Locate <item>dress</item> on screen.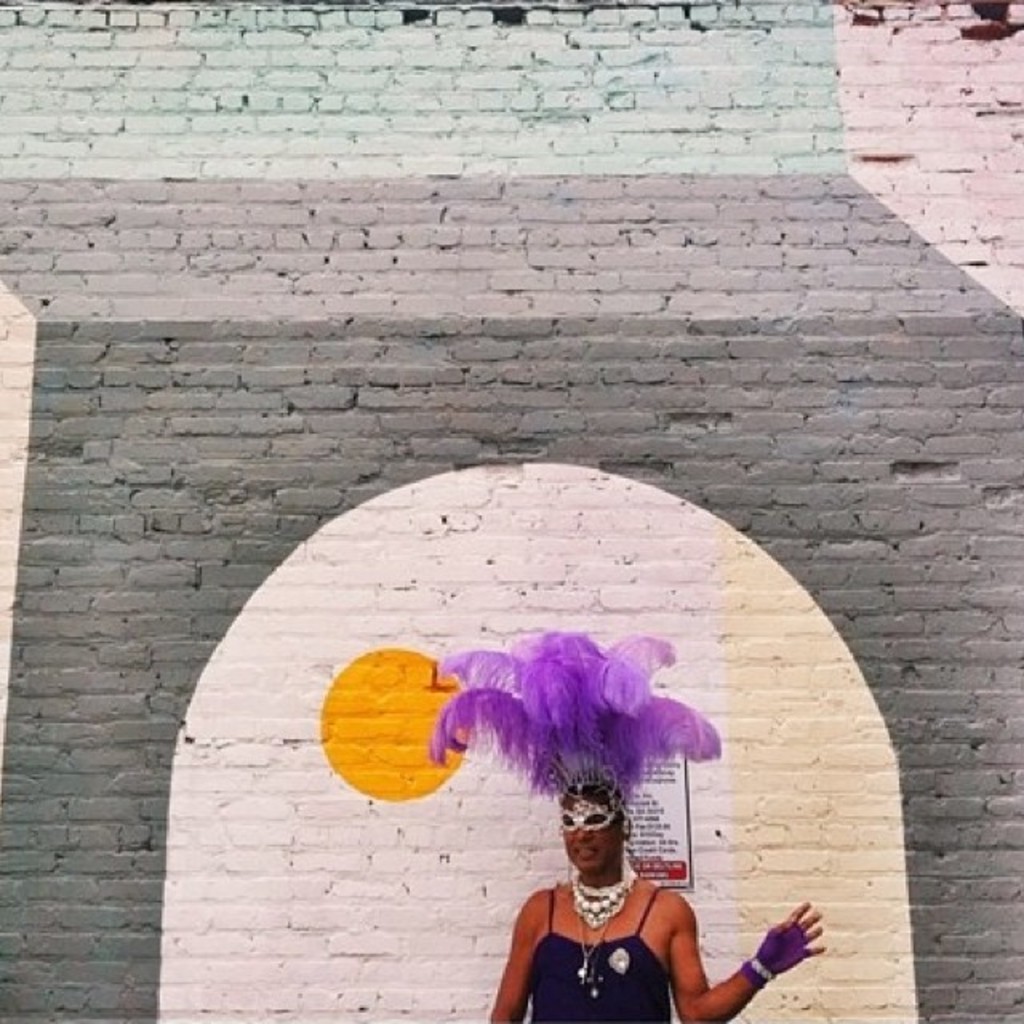
On screen at <box>528,880,674,1022</box>.
